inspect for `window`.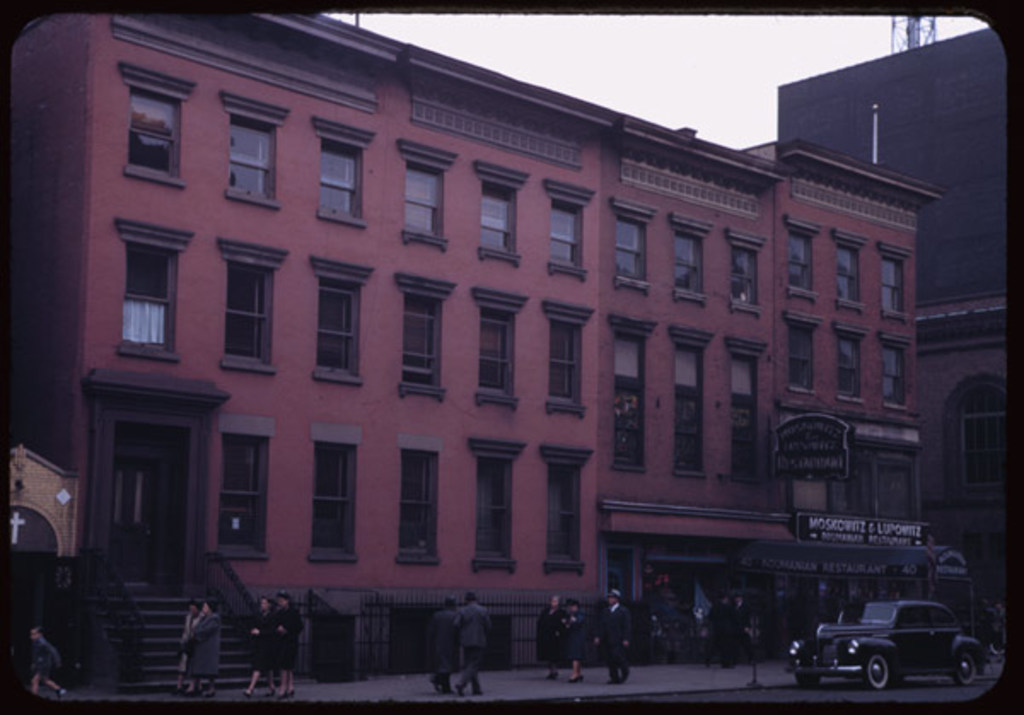
Inspection: rect(307, 421, 362, 568).
